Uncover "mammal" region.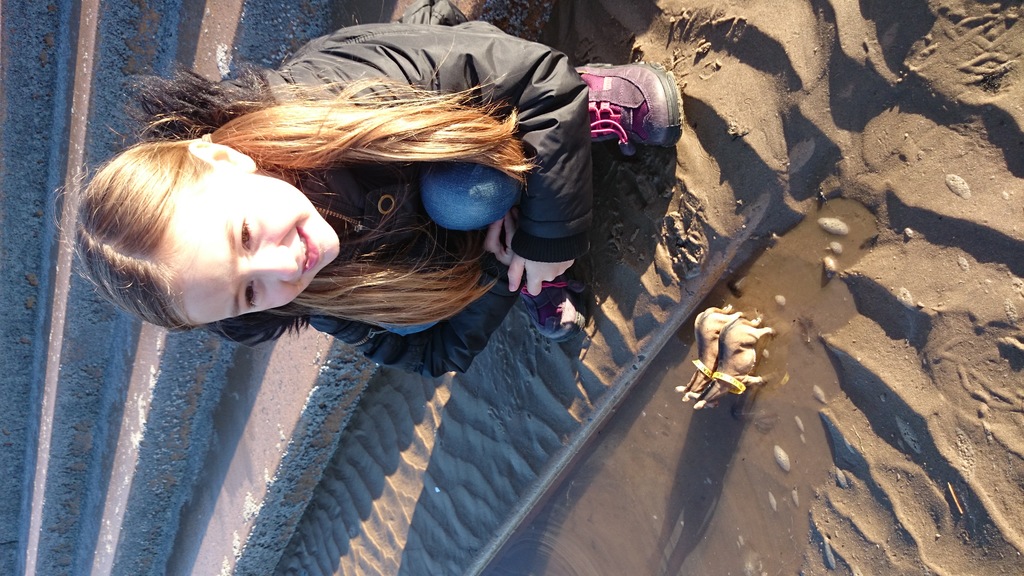
Uncovered: bbox=[676, 314, 746, 403].
